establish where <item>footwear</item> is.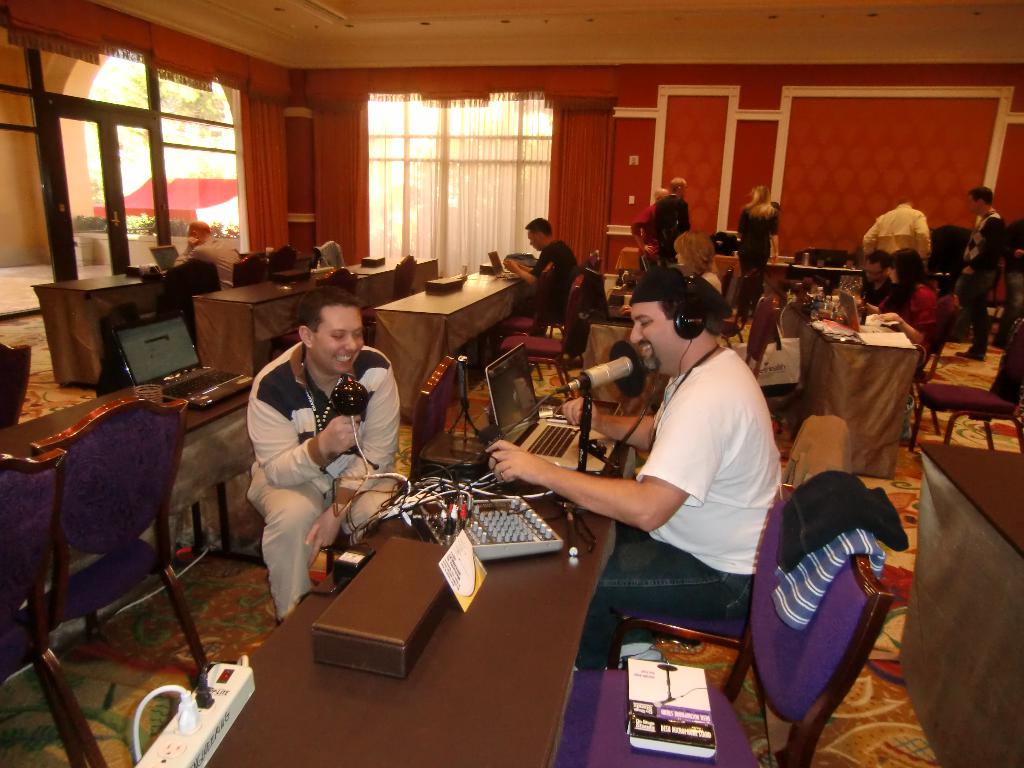
Established at x1=955 y1=347 x2=987 y2=360.
